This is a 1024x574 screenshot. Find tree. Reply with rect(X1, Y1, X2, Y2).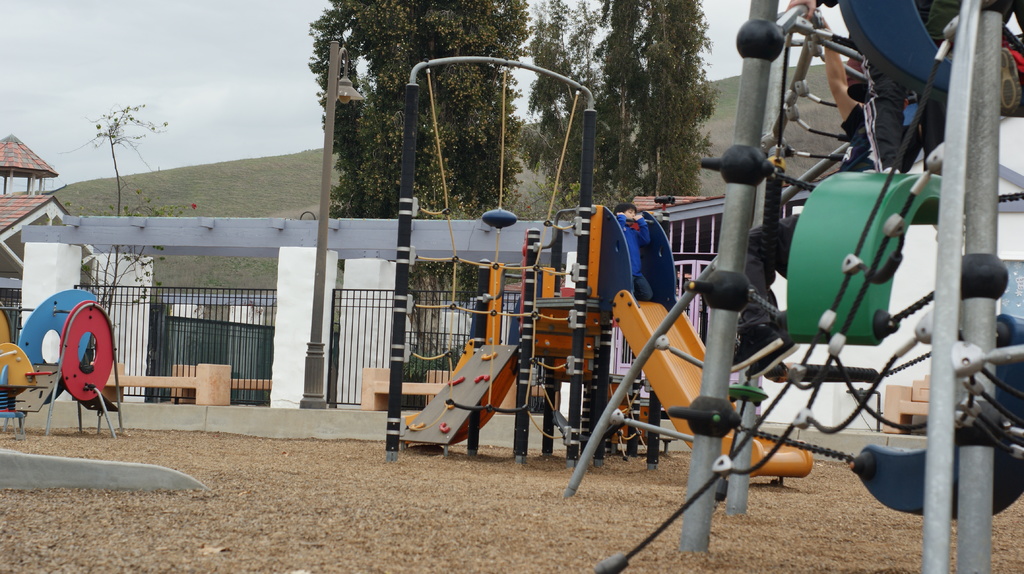
rect(309, 0, 529, 213).
